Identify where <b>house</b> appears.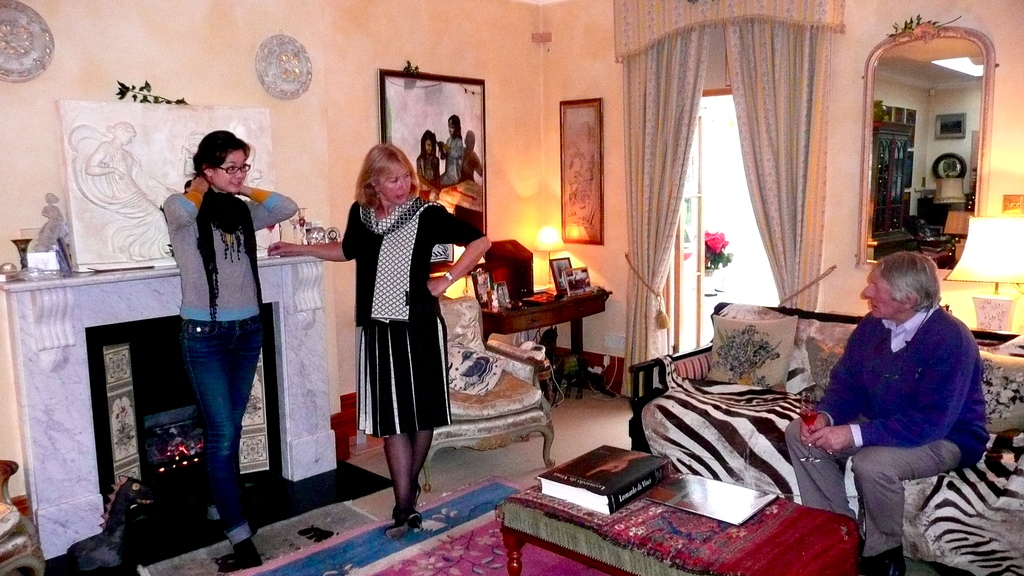
Appears at BBox(0, 28, 1023, 531).
